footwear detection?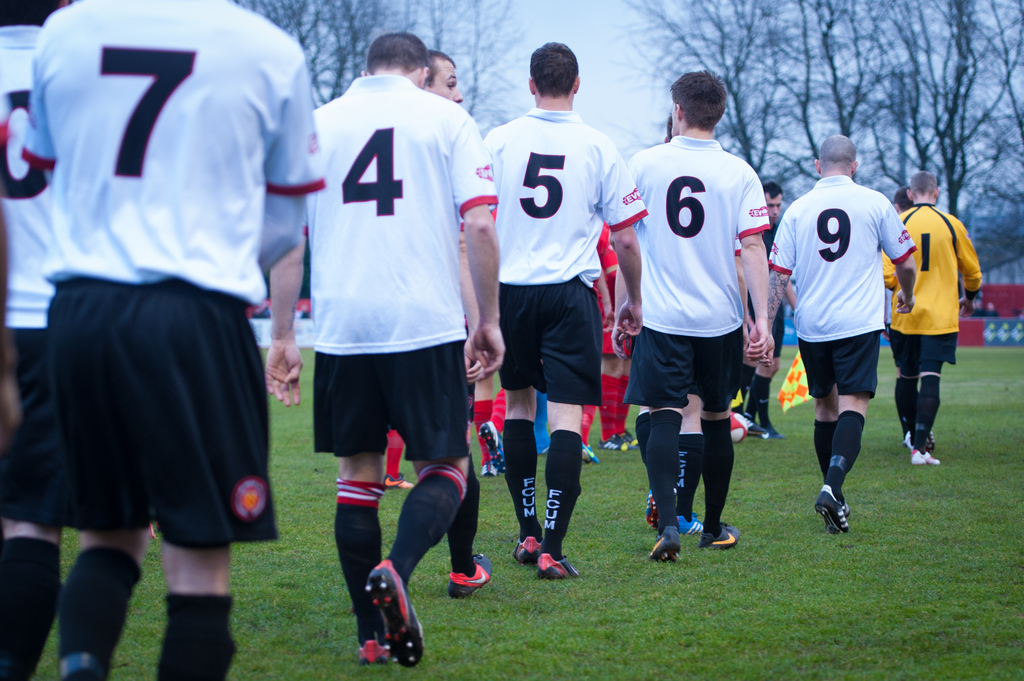
<region>581, 444, 598, 465</region>
